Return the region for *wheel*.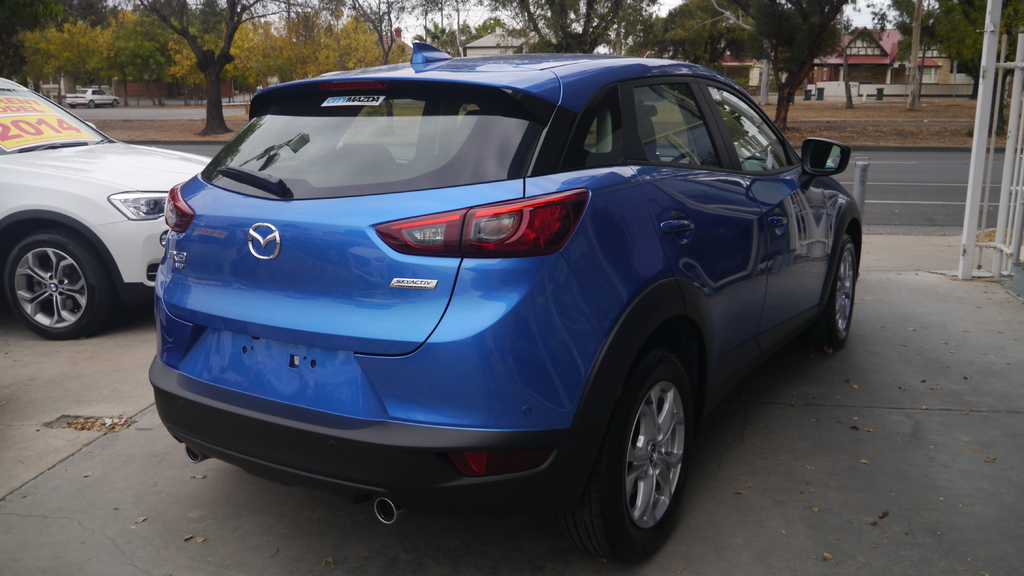
pyautogui.locateOnScreen(816, 230, 862, 345).
